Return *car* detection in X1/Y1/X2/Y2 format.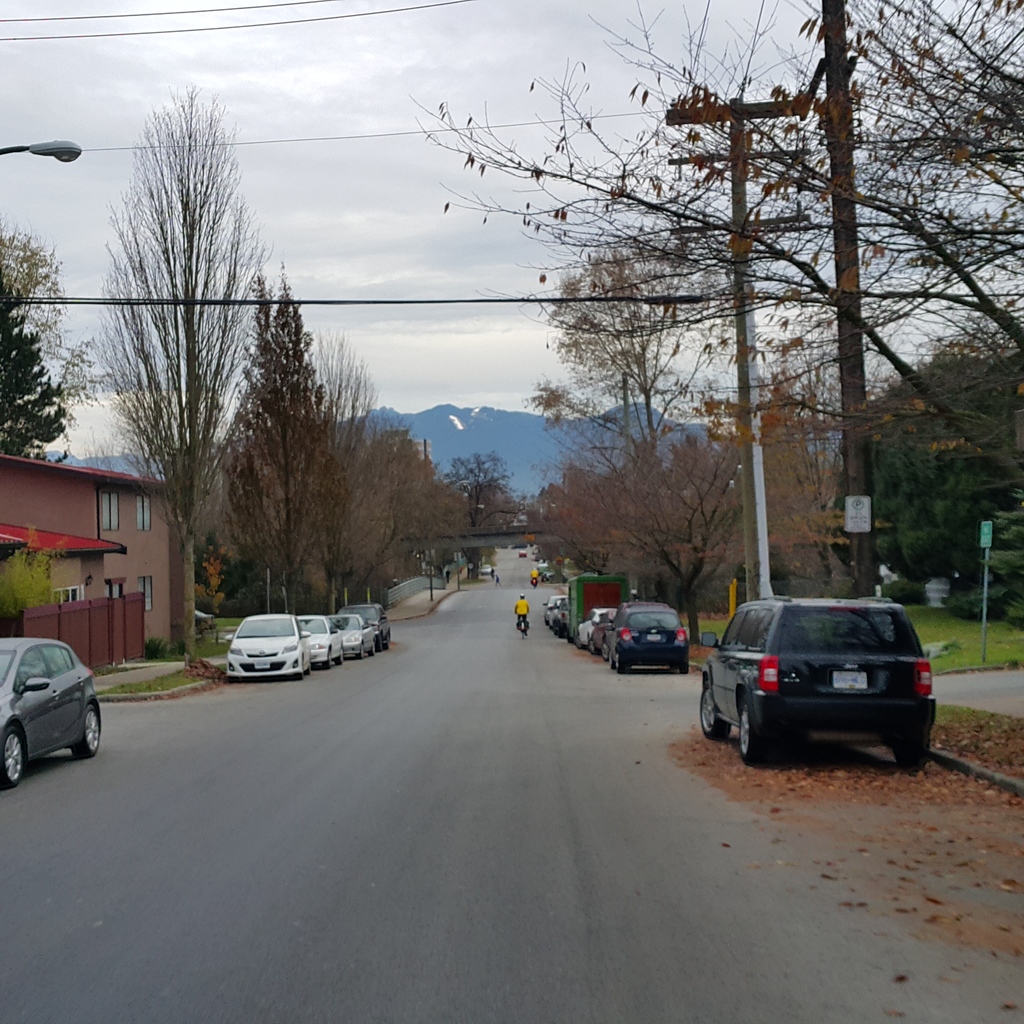
0/630/118/777.
